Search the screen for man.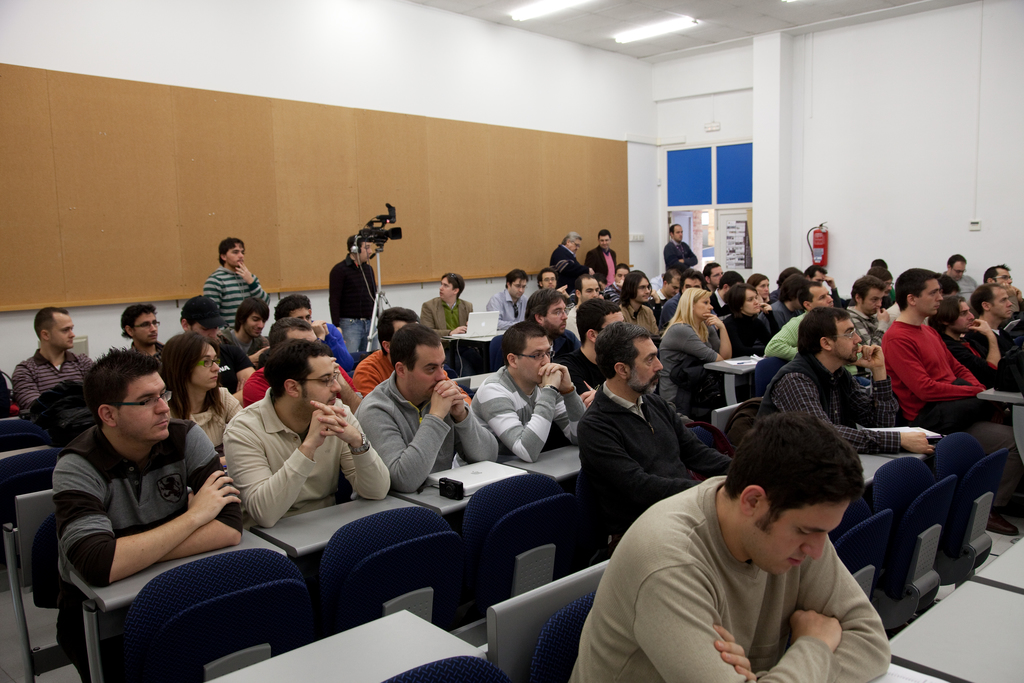
Found at <region>586, 227, 615, 287</region>.
